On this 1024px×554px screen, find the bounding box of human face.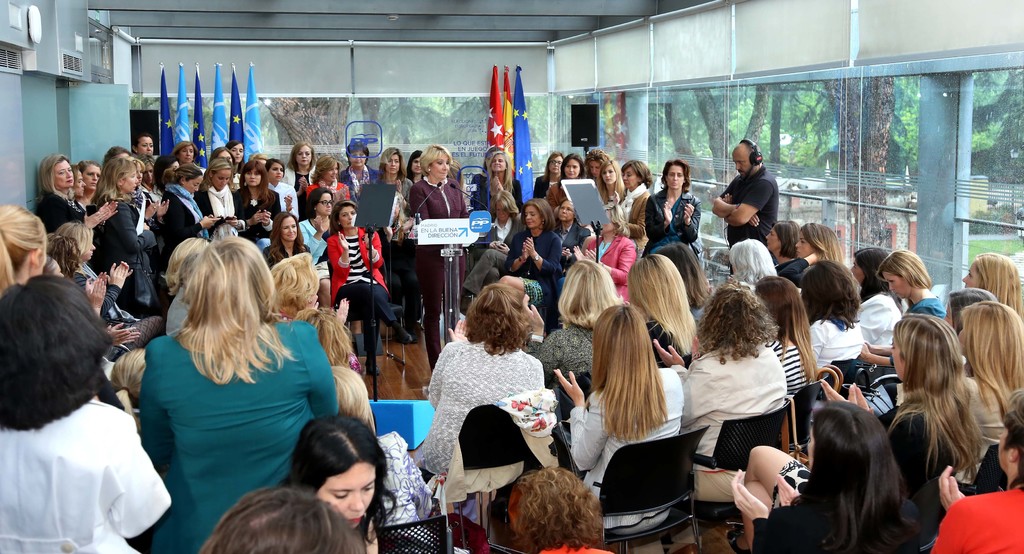
Bounding box: [410,158,422,175].
